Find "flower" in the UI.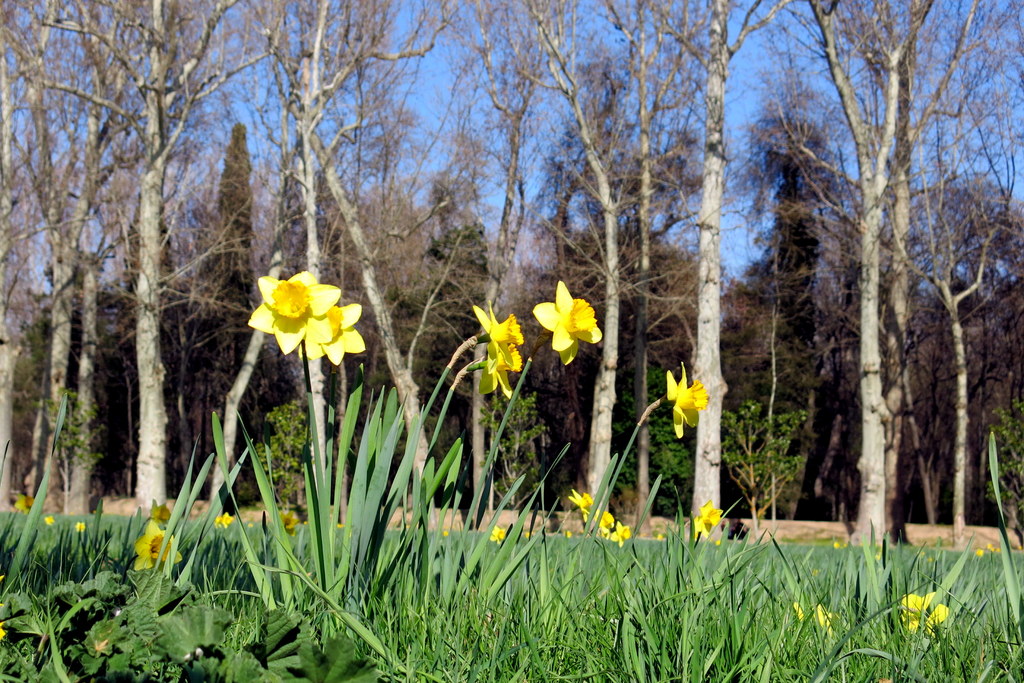
UI element at [600,525,627,539].
